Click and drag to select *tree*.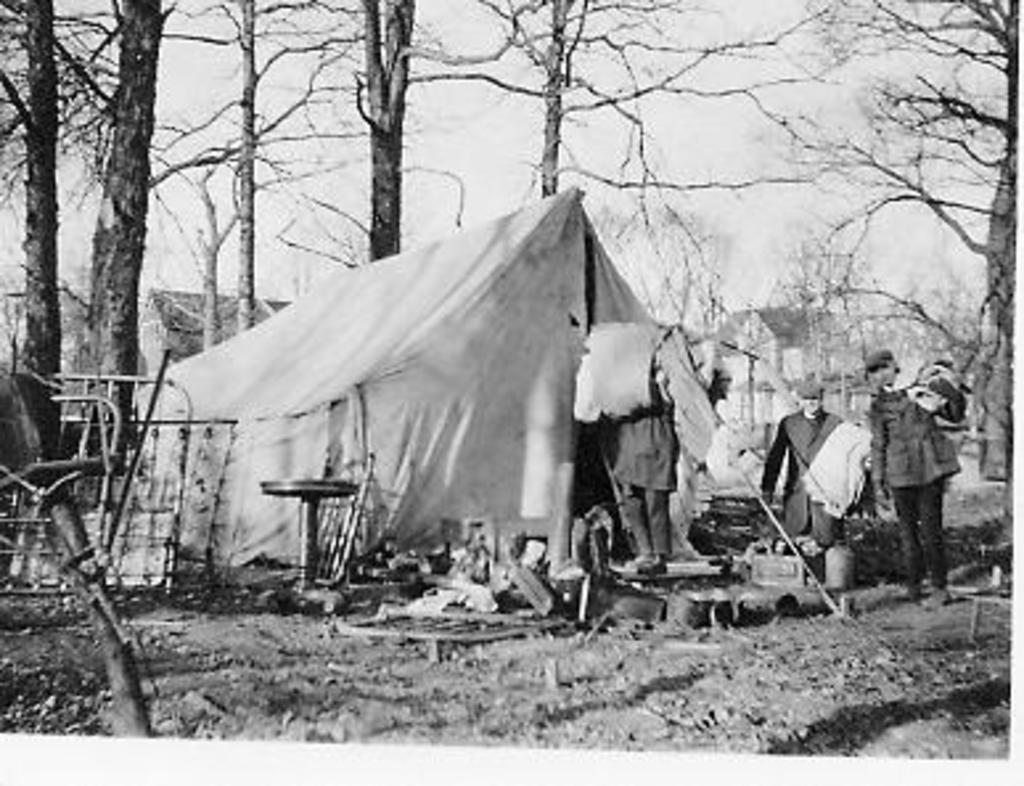
Selection: {"left": 56, "top": 0, "right": 188, "bottom": 463}.
